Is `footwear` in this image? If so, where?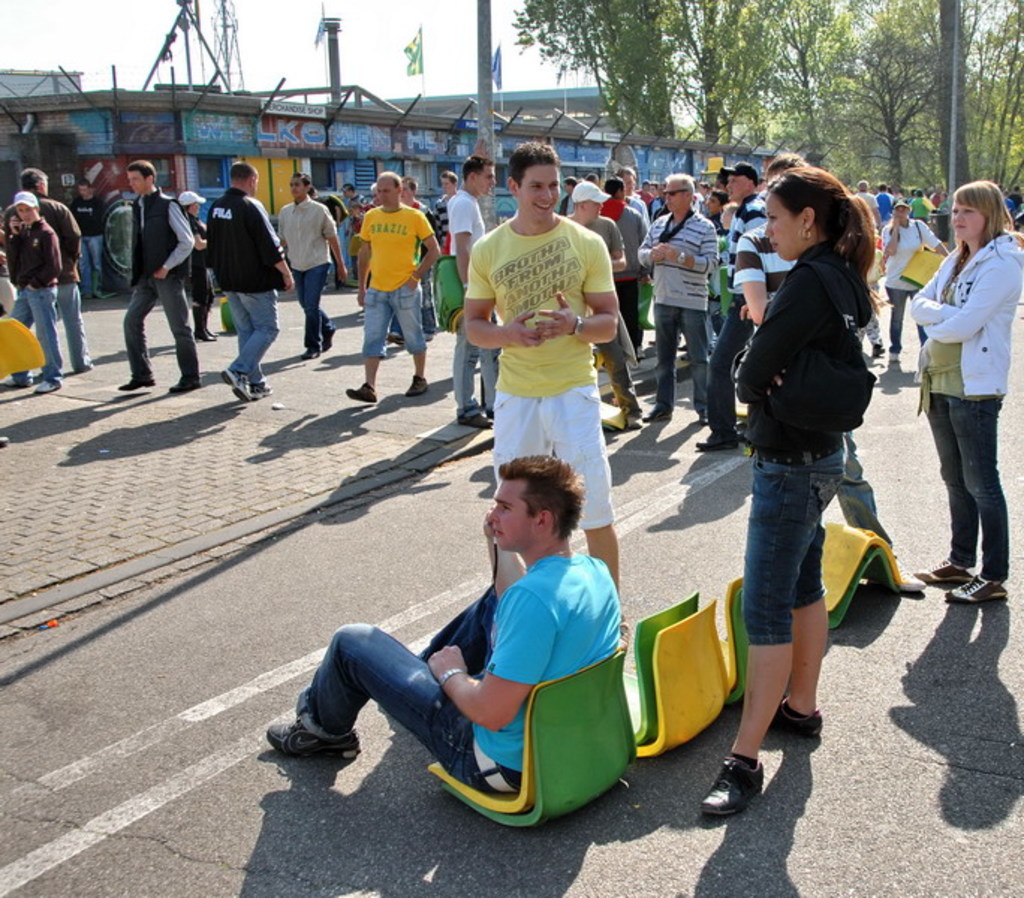
Yes, at 223:370:259:404.
